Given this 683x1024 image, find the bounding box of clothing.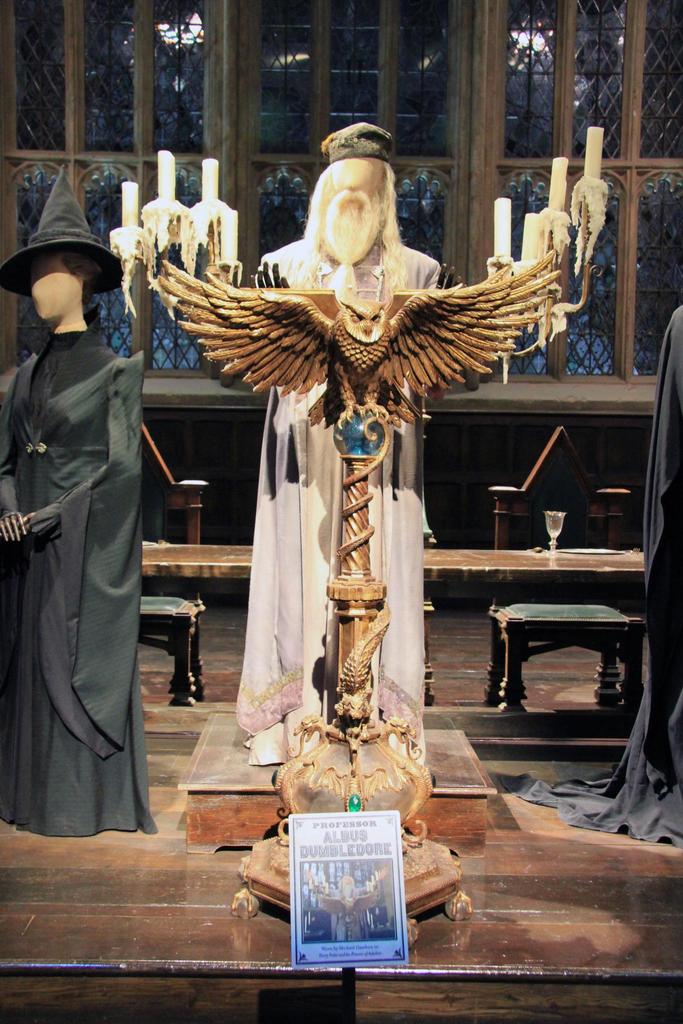
494 303 682 860.
